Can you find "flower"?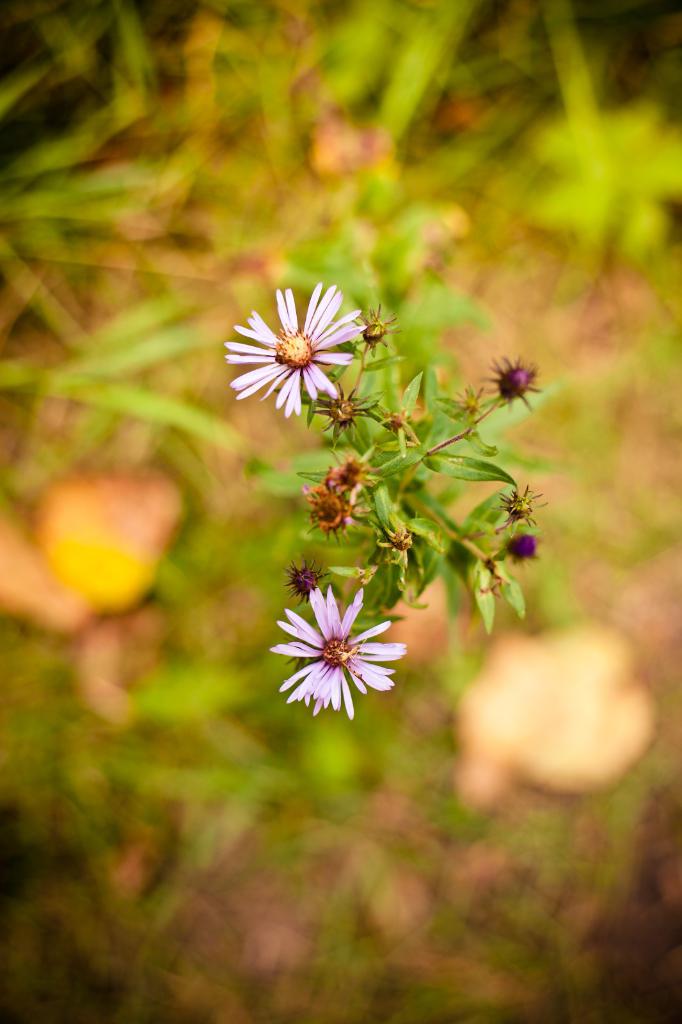
Yes, bounding box: (314, 456, 368, 501).
